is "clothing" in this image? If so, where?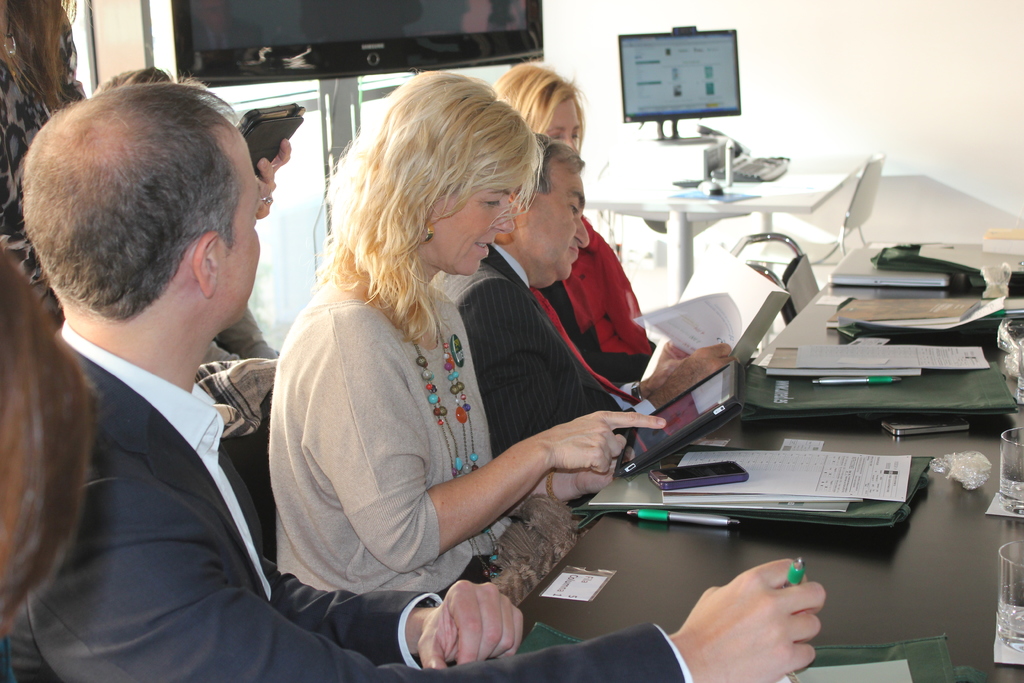
Yes, at (left=426, top=242, right=661, bottom=462).
